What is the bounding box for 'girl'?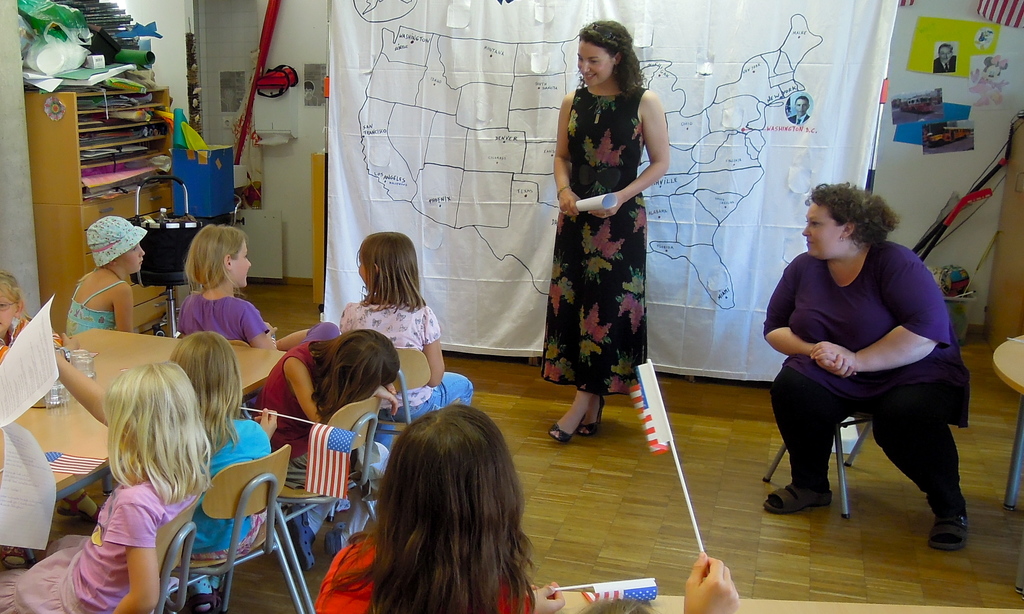
{"left": 0, "top": 271, "right": 29, "bottom": 350}.
